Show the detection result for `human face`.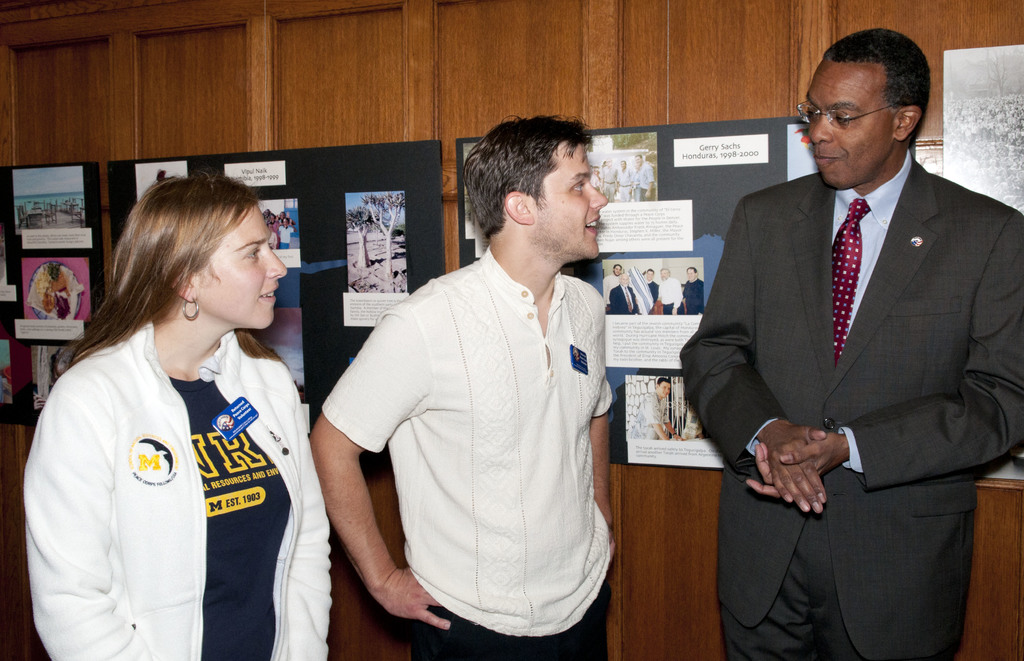
region(606, 156, 614, 166).
